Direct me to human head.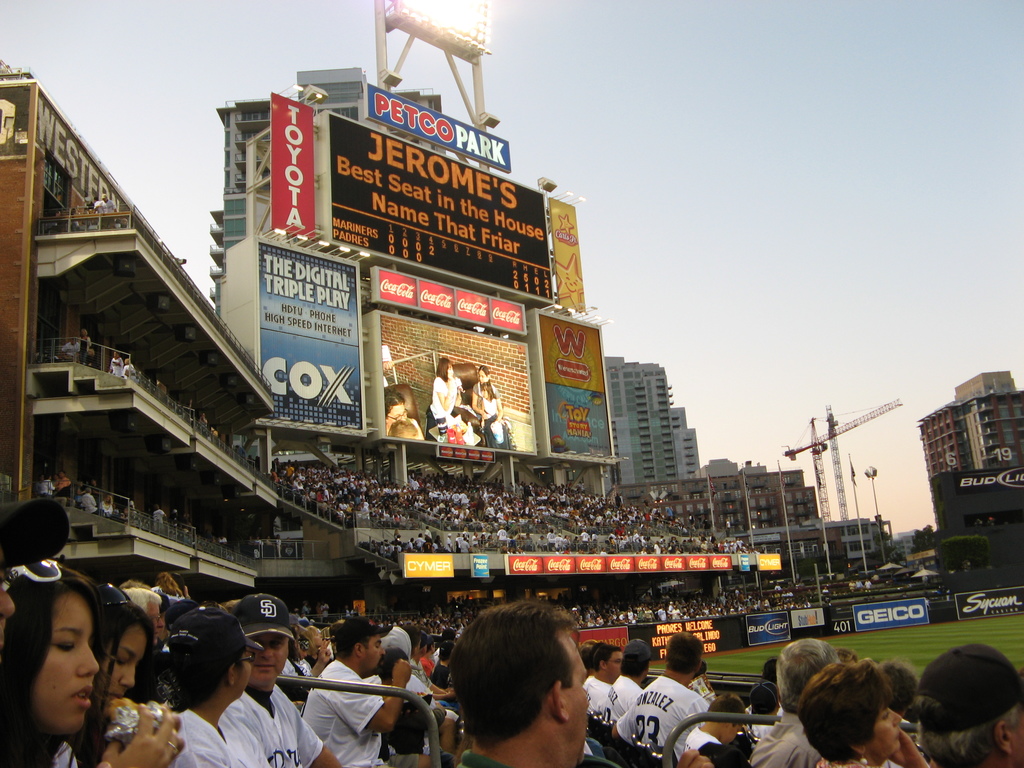
Direction: 620,637,649,680.
